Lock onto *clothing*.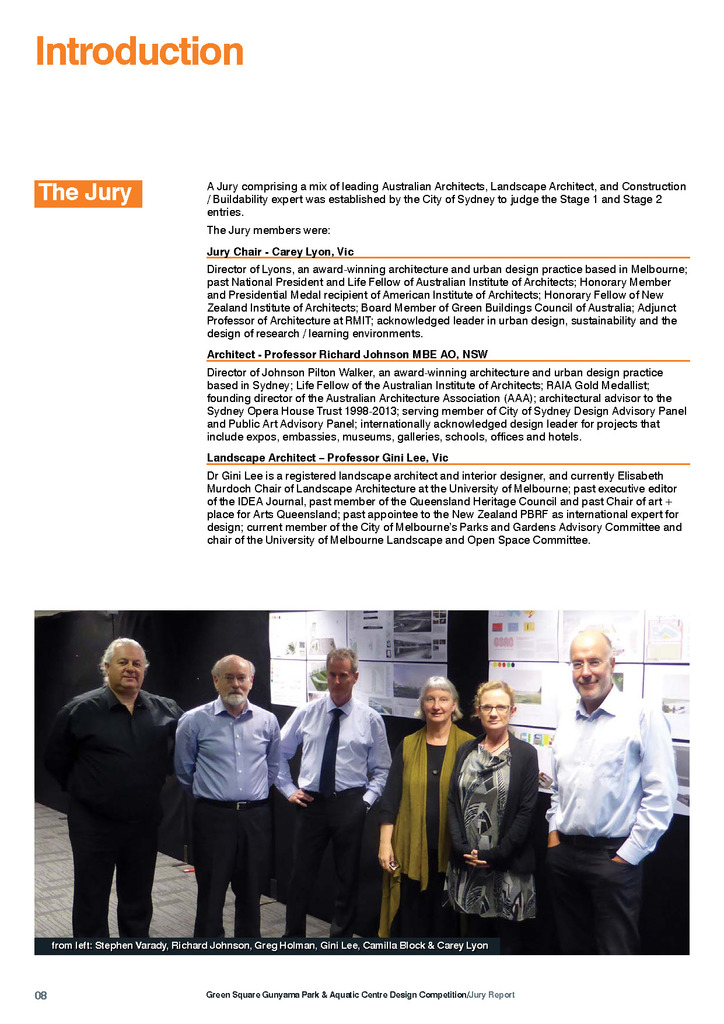
Locked: region(546, 657, 679, 933).
